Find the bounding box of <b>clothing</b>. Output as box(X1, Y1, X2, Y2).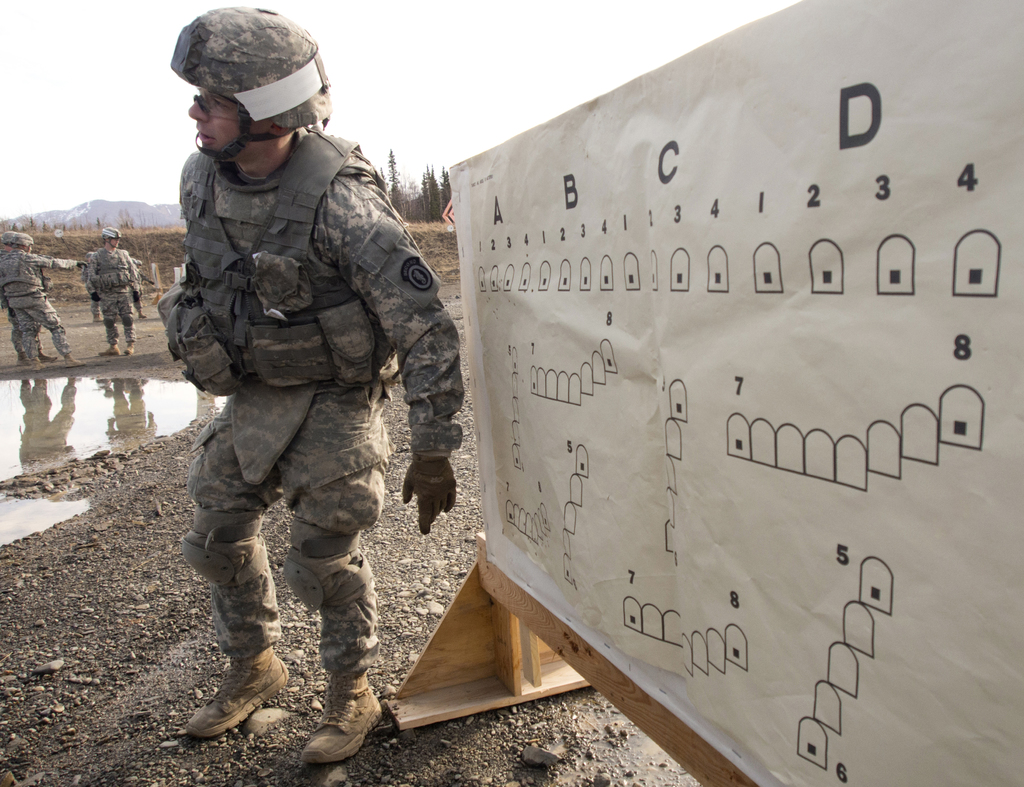
box(81, 263, 100, 322).
